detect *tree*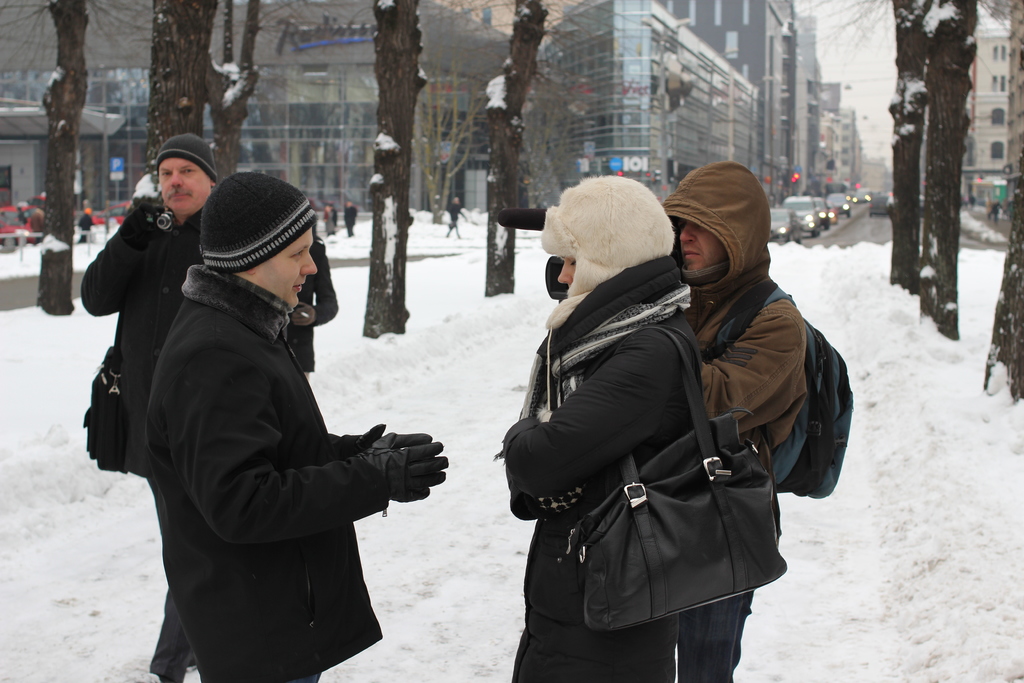
bbox(360, 0, 421, 340)
